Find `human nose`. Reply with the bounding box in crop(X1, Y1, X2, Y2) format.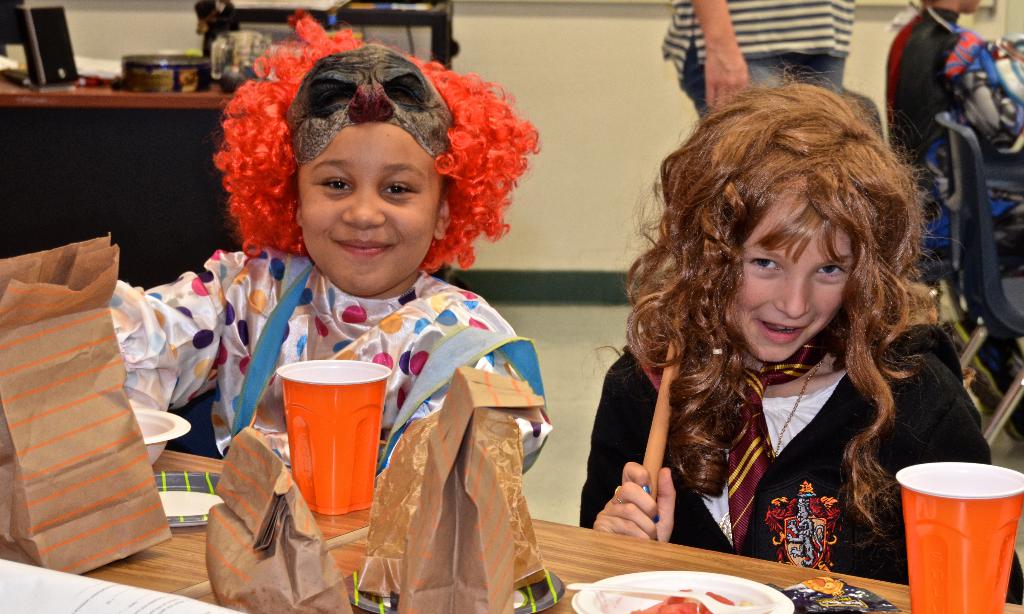
crop(345, 186, 385, 228).
